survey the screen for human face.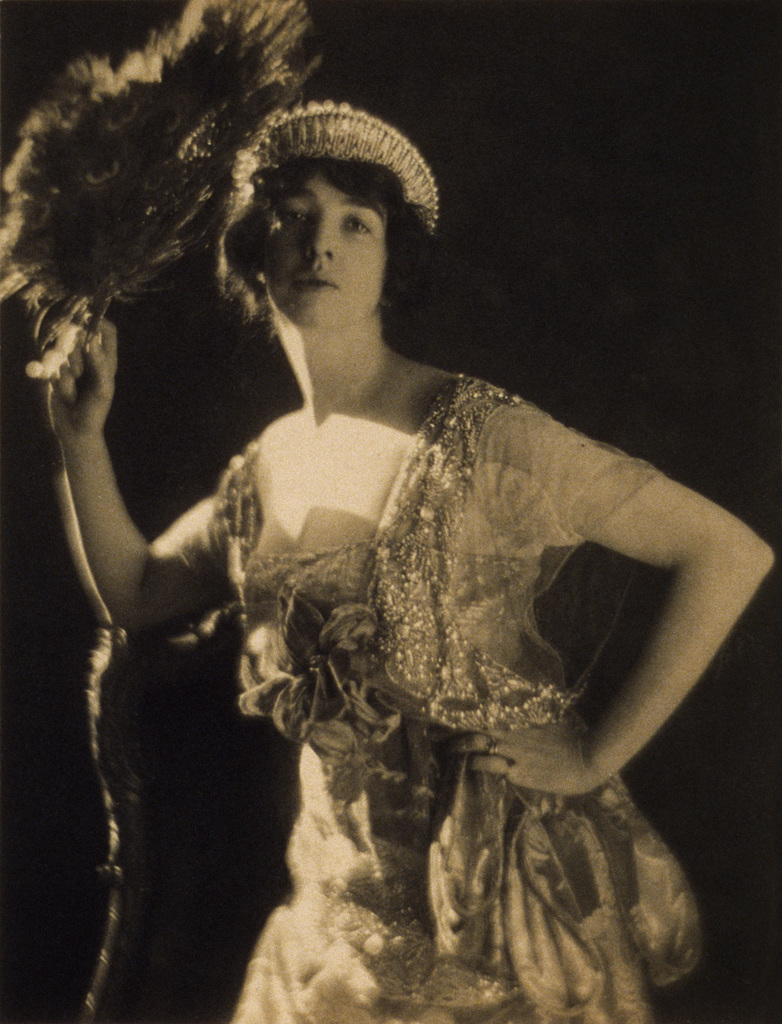
Survey found: box(255, 154, 386, 322).
